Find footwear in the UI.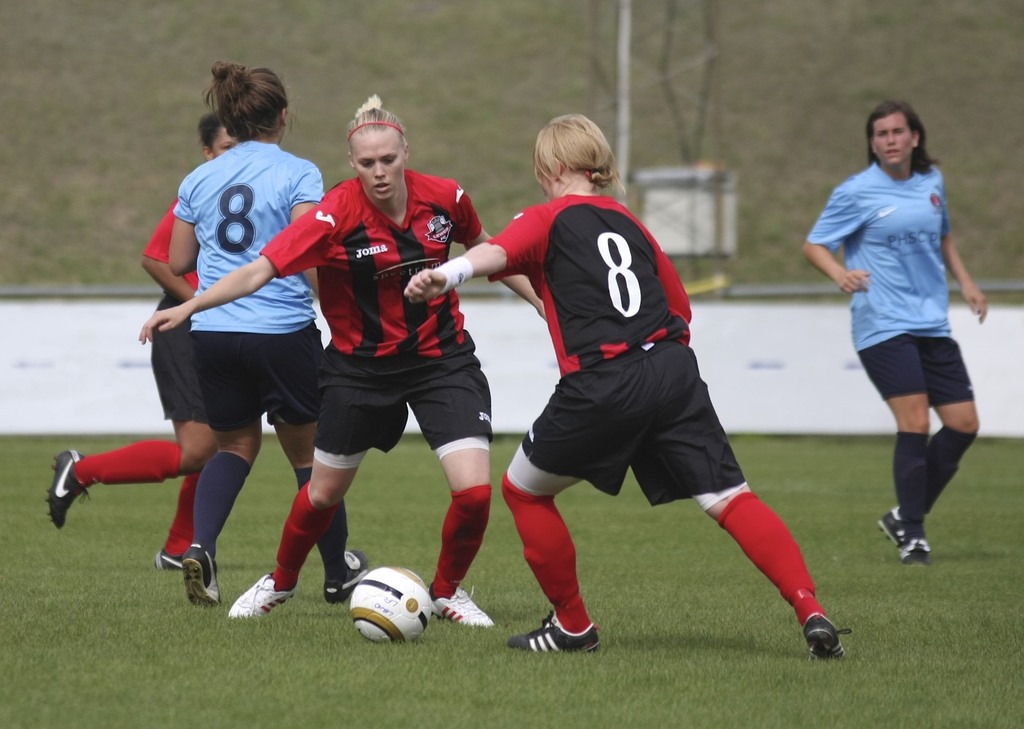
UI element at <box>224,569,297,618</box>.
